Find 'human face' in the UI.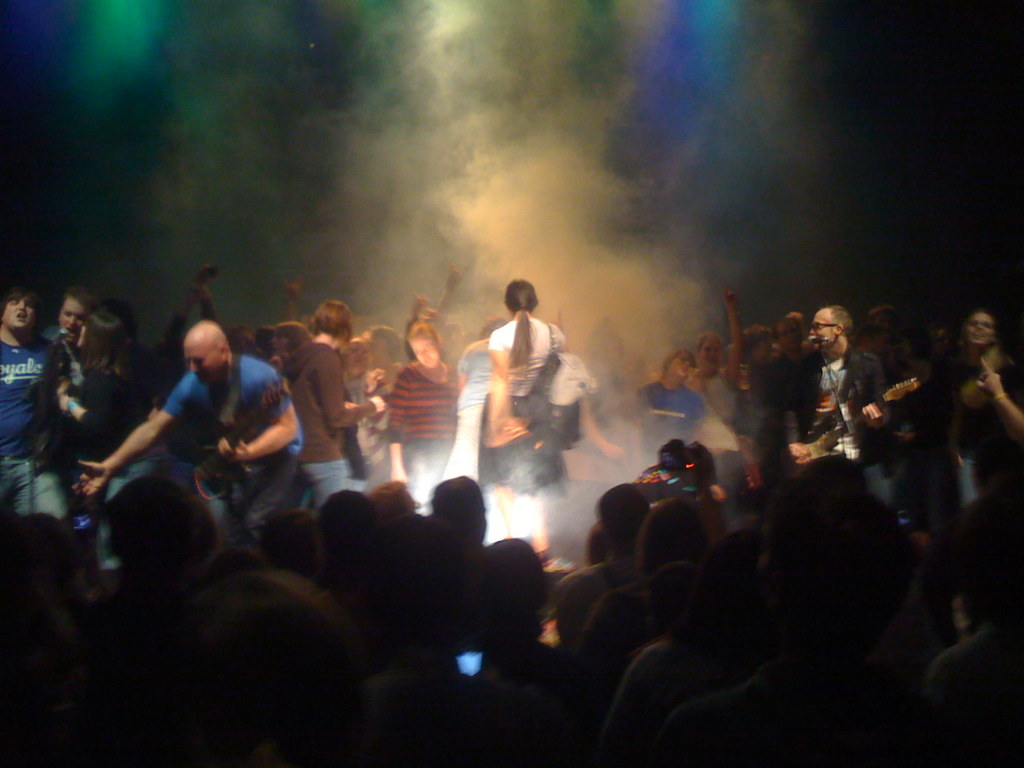
UI element at pyautogui.locateOnScreen(179, 338, 218, 385).
